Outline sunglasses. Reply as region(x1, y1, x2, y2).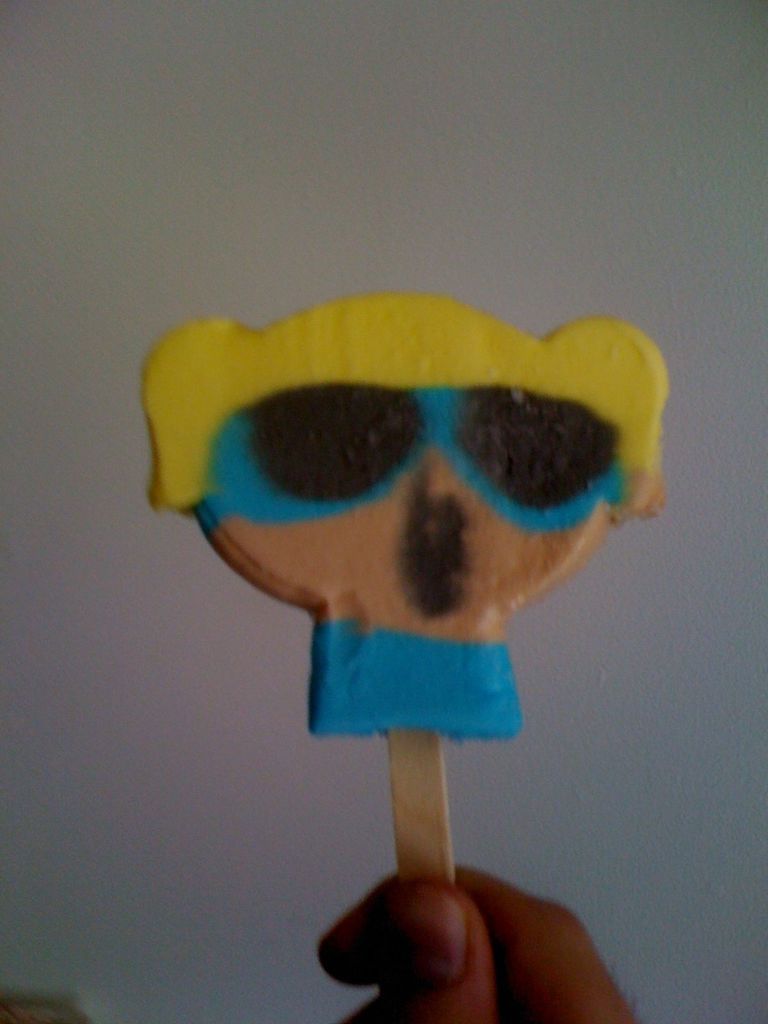
region(189, 379, 628, 534).
